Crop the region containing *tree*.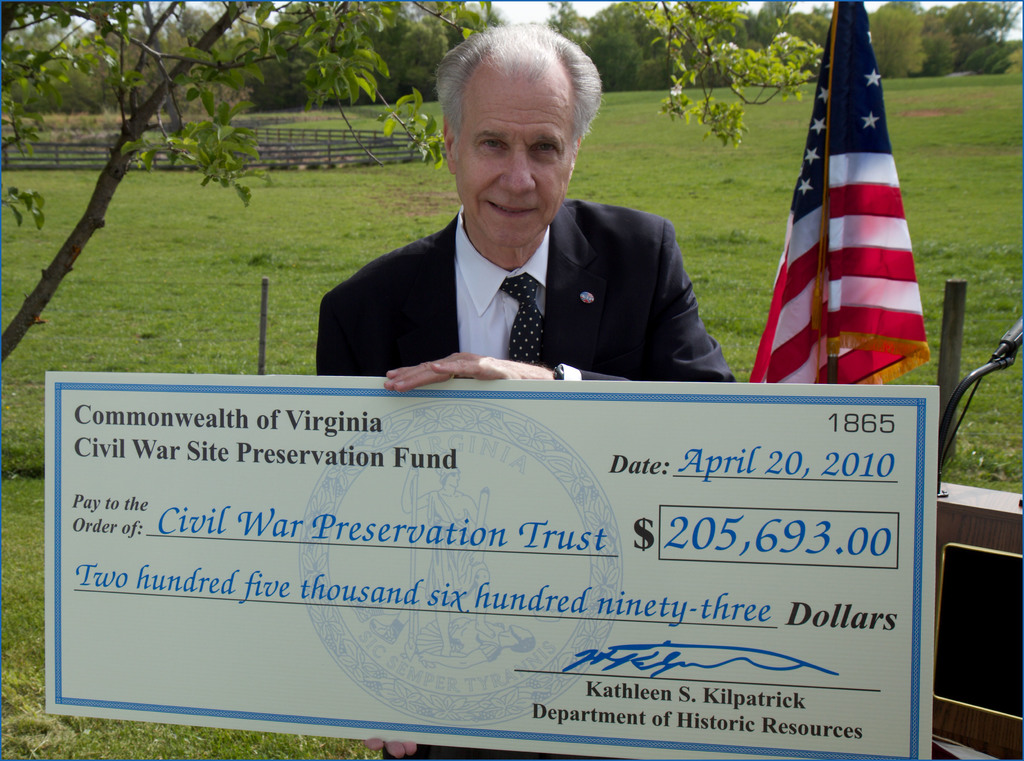
Crop region: 632:0:836:151.
